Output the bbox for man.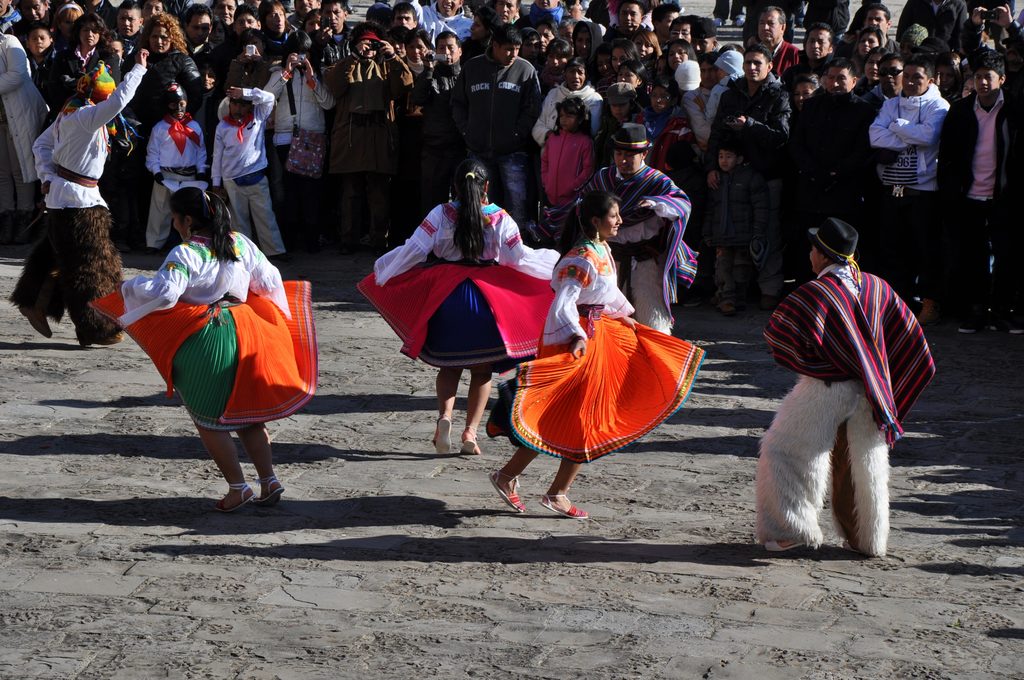
[left=444, top=24, right=543, bottom=227].
